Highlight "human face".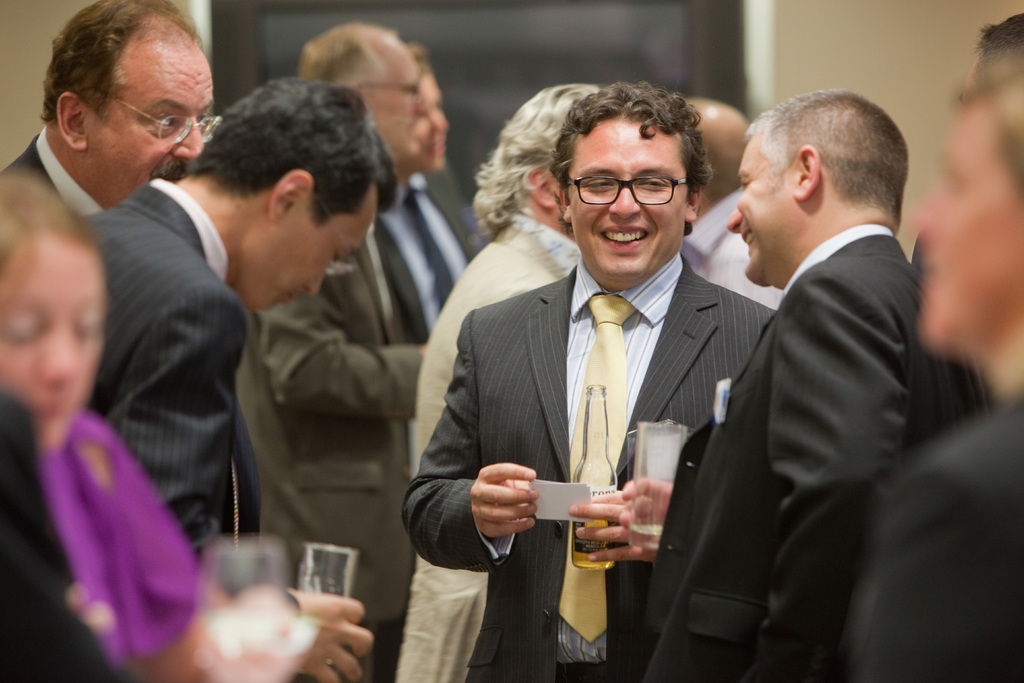
Highlighted region: <region>248, 184, 370, 313</region>.
